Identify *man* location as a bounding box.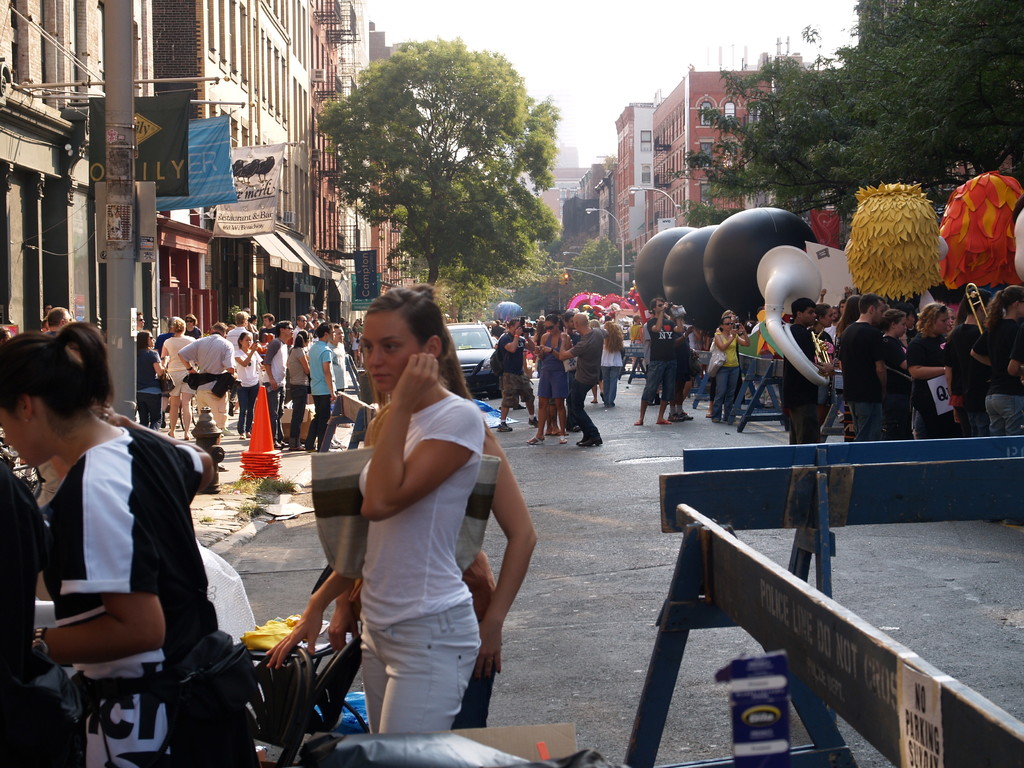
l=312, t=311, r=319, b=321.
